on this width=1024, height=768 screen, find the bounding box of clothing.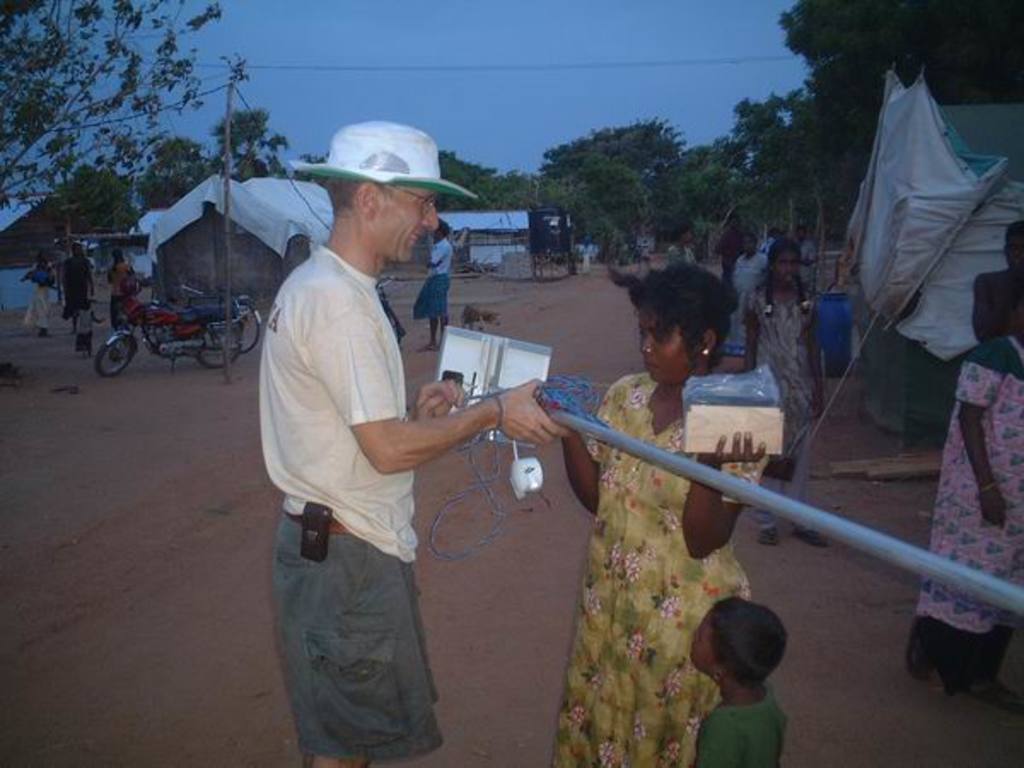
Bounding box: l=910, t=329, r=1022, b=678.
